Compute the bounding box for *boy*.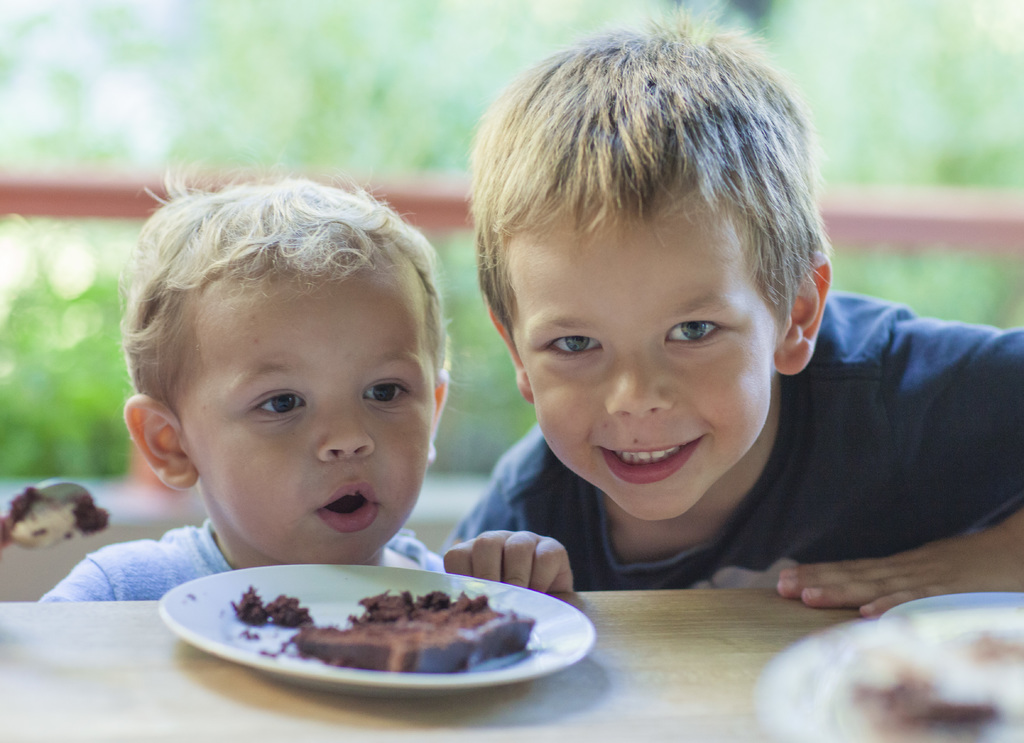
BBox(91, 171, 495, 625).
